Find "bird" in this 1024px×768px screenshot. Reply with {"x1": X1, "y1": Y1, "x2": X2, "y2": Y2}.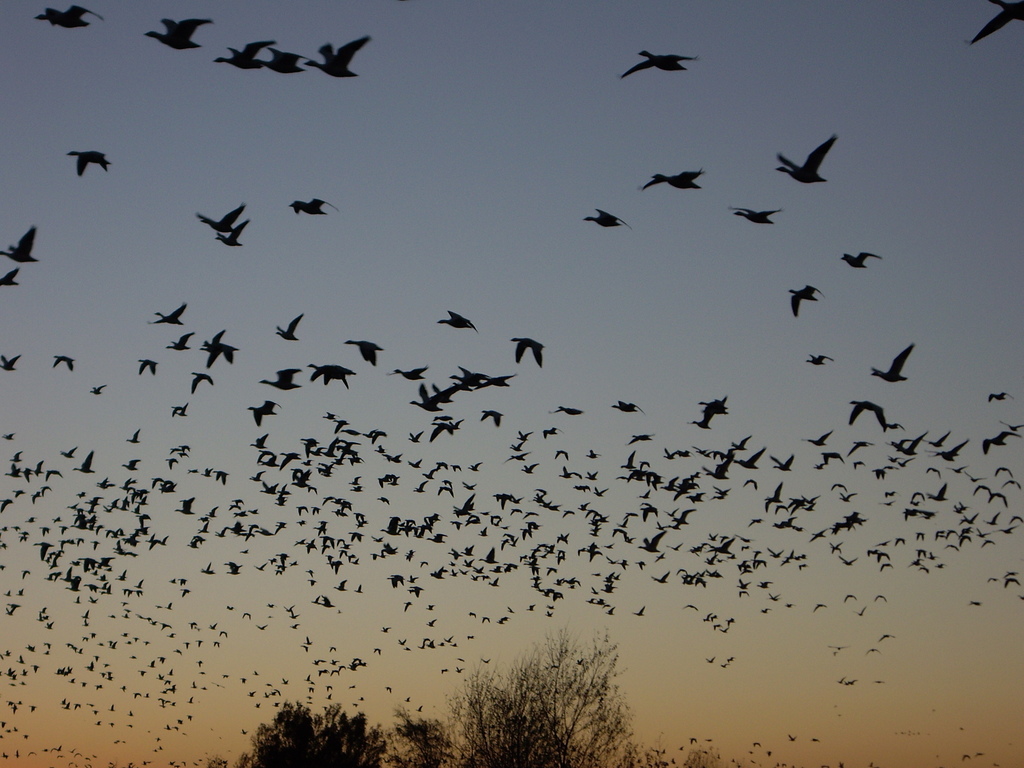
{"x1": 144, "y1": 20, "x2": 218, "y2": 53}.
